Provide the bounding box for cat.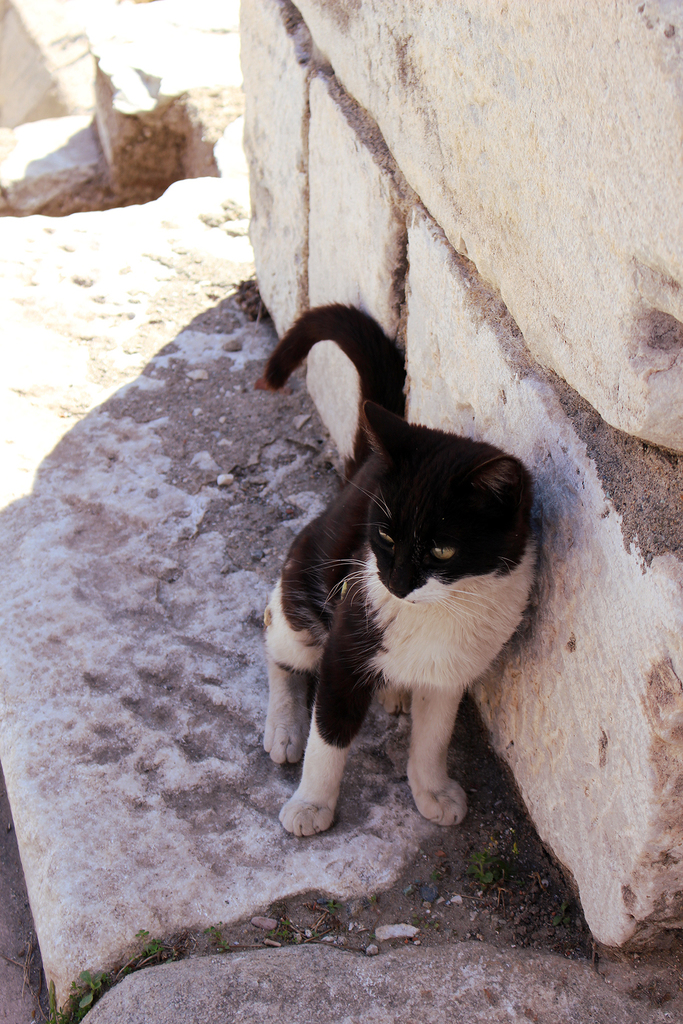
[x1=259, y1=299, x2=550, y2=843].
